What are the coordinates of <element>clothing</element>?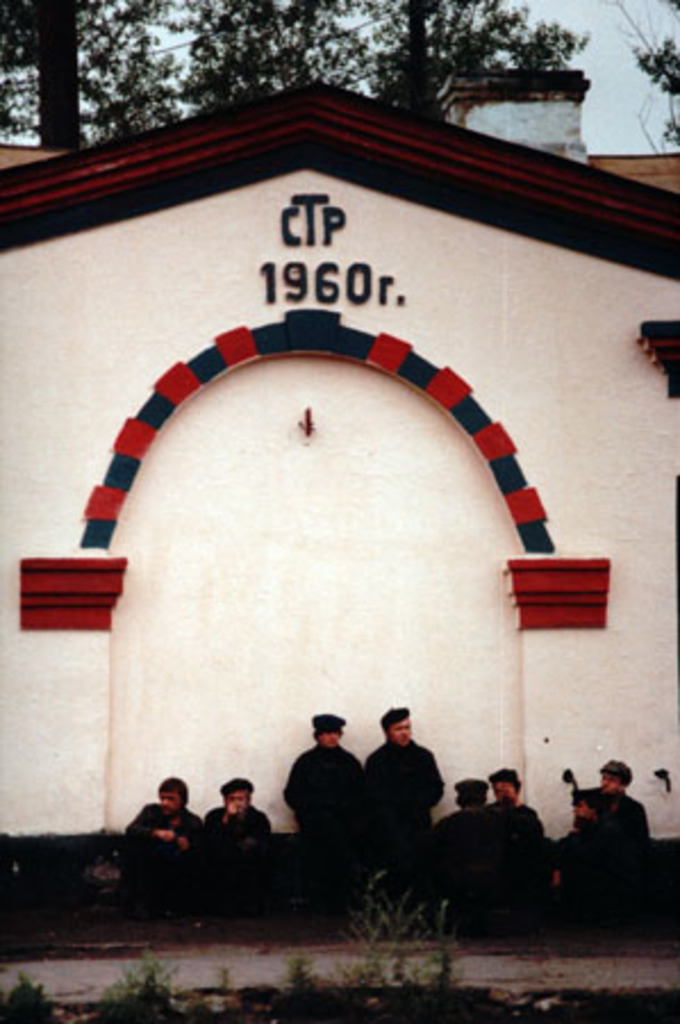
[x1=468, y1=796, x2=550, y2=892].
